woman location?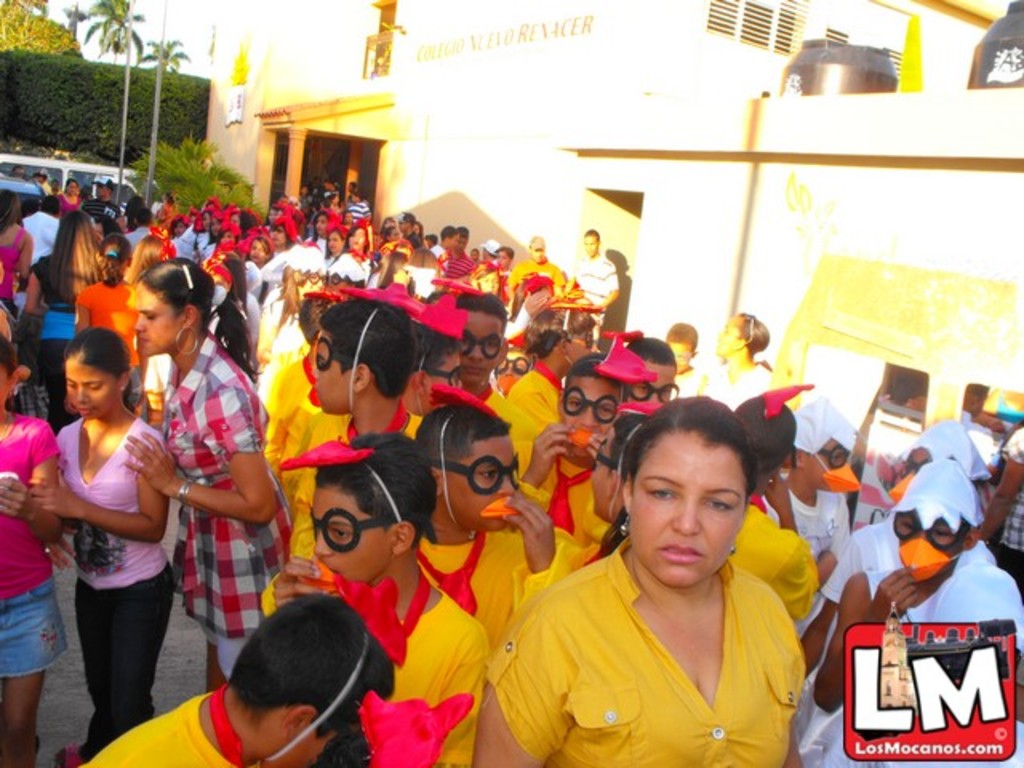
29 320 176 766
